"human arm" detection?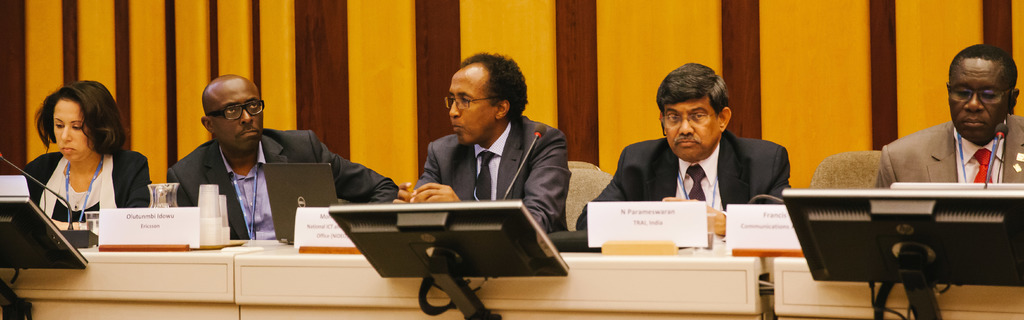
select_region(411, 184, 465, 204)
